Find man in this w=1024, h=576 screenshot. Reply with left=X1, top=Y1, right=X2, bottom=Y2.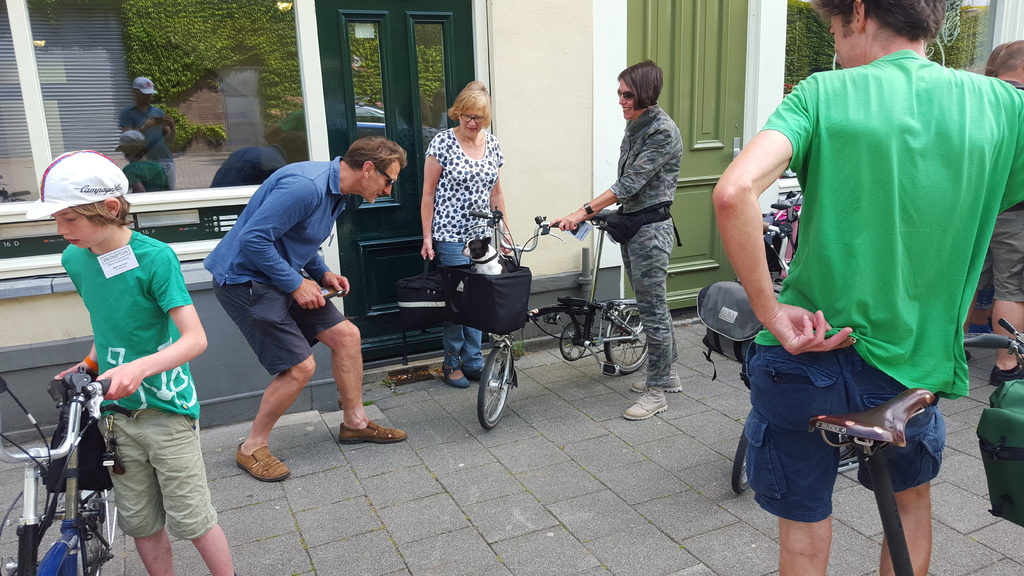
left=195, top=133, right=412, bottom=486.
